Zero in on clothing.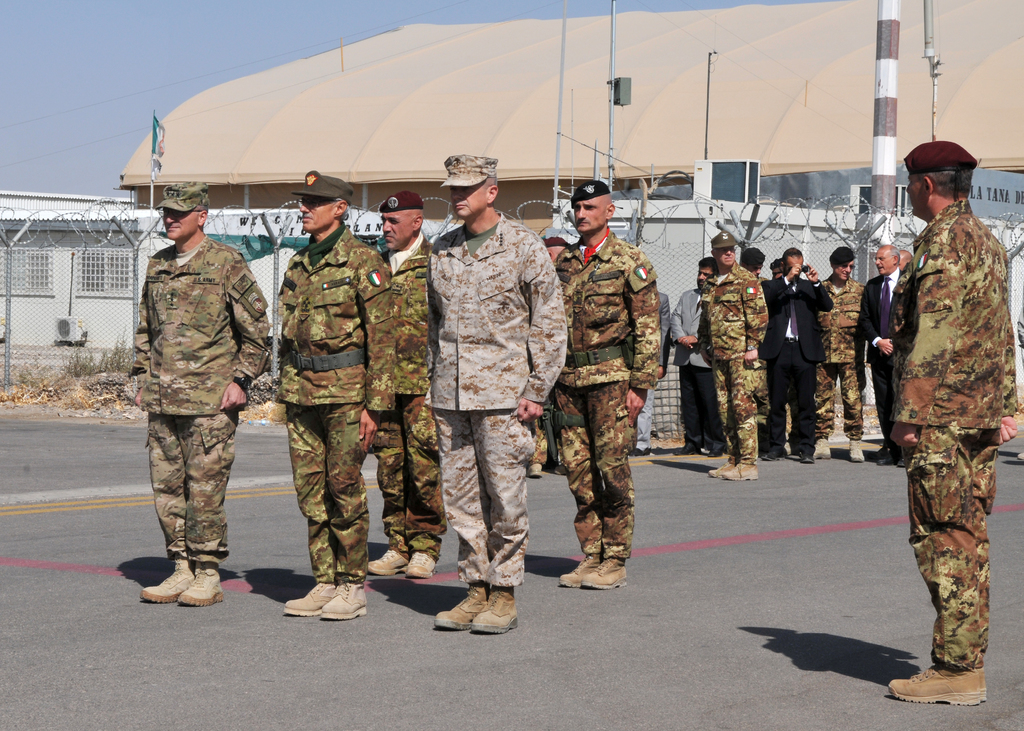
Zeroed in: bbox=[757, 277, 768, 444].
